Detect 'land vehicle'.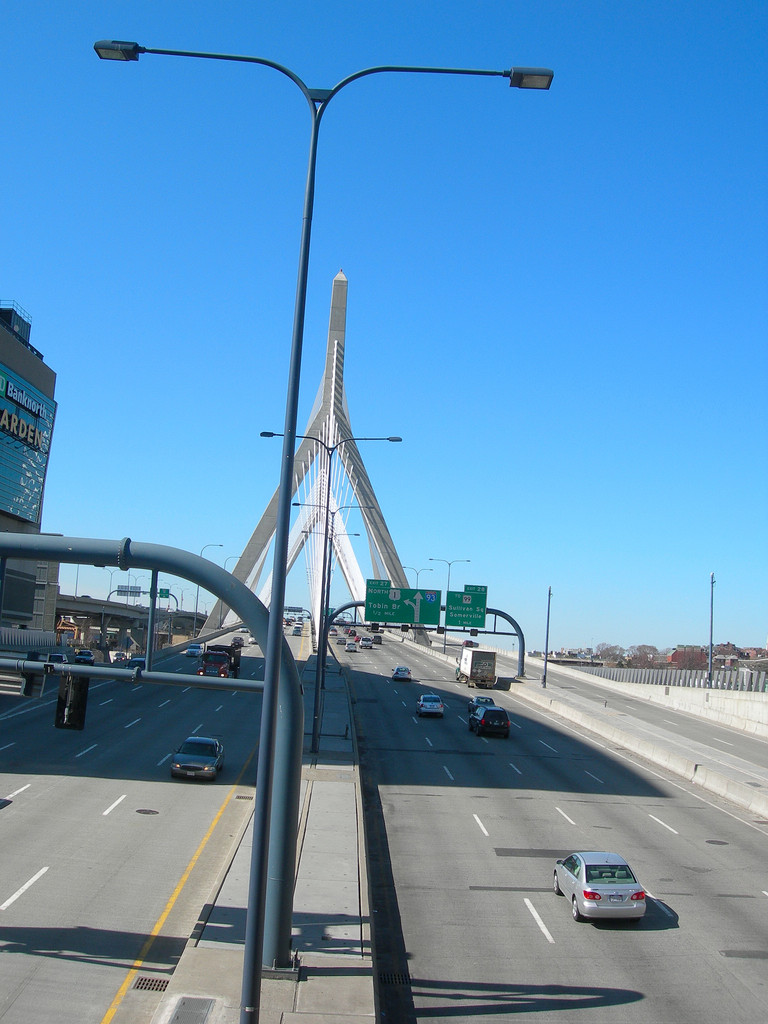
Detected at region(105, 634, 135, 669).
